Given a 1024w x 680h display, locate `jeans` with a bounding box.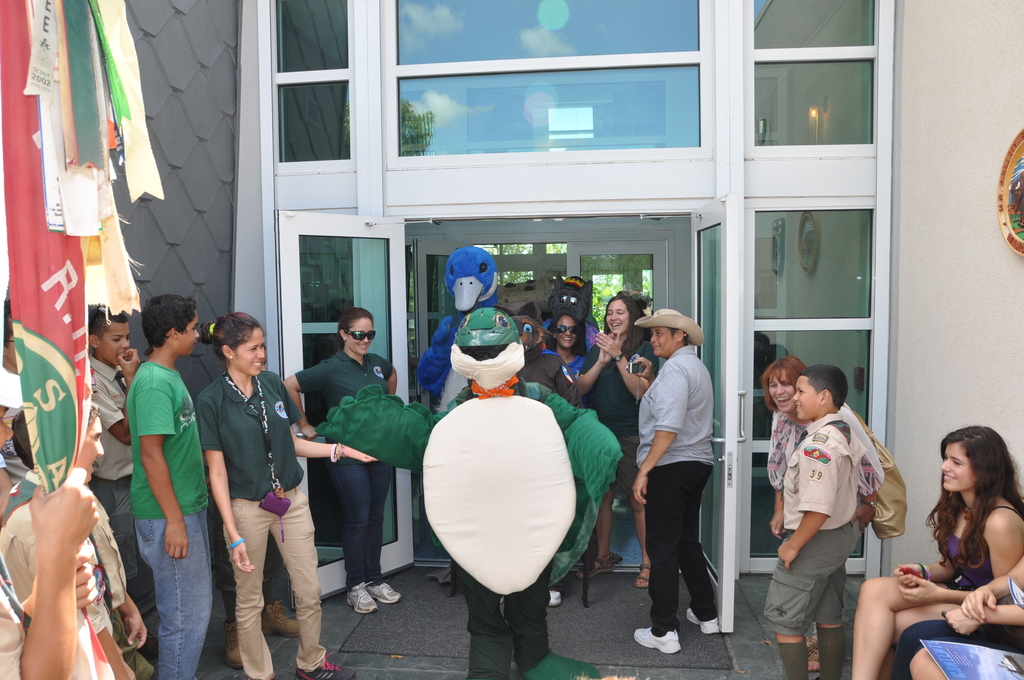
Located: bbox(320, 471, 396, 600).
